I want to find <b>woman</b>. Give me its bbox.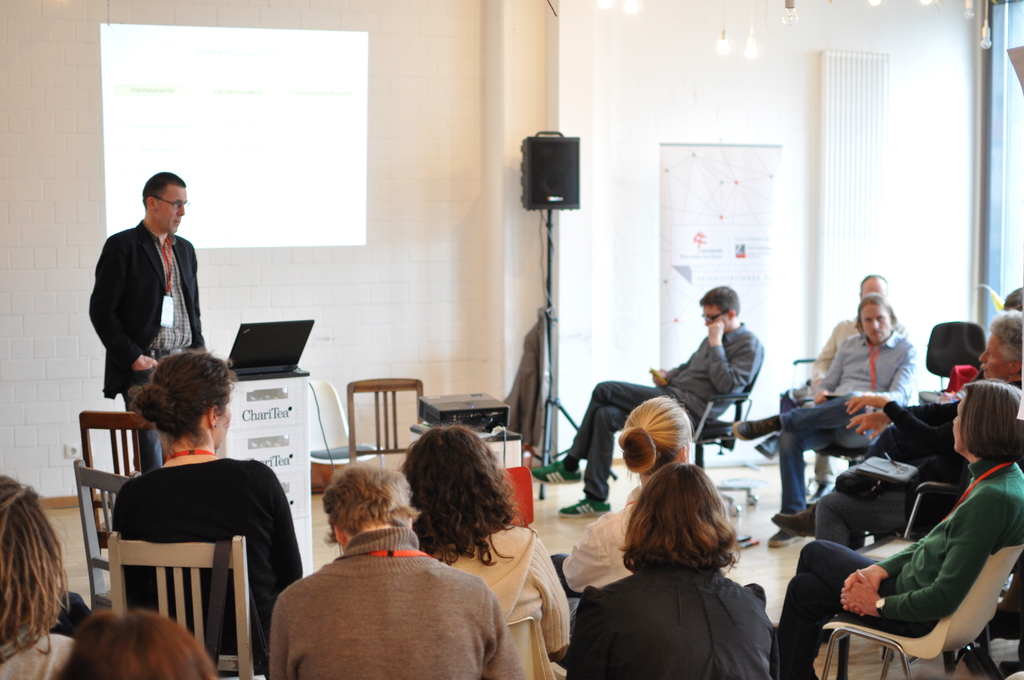
<bbox>99, 347, 304, 679</bbox>.
